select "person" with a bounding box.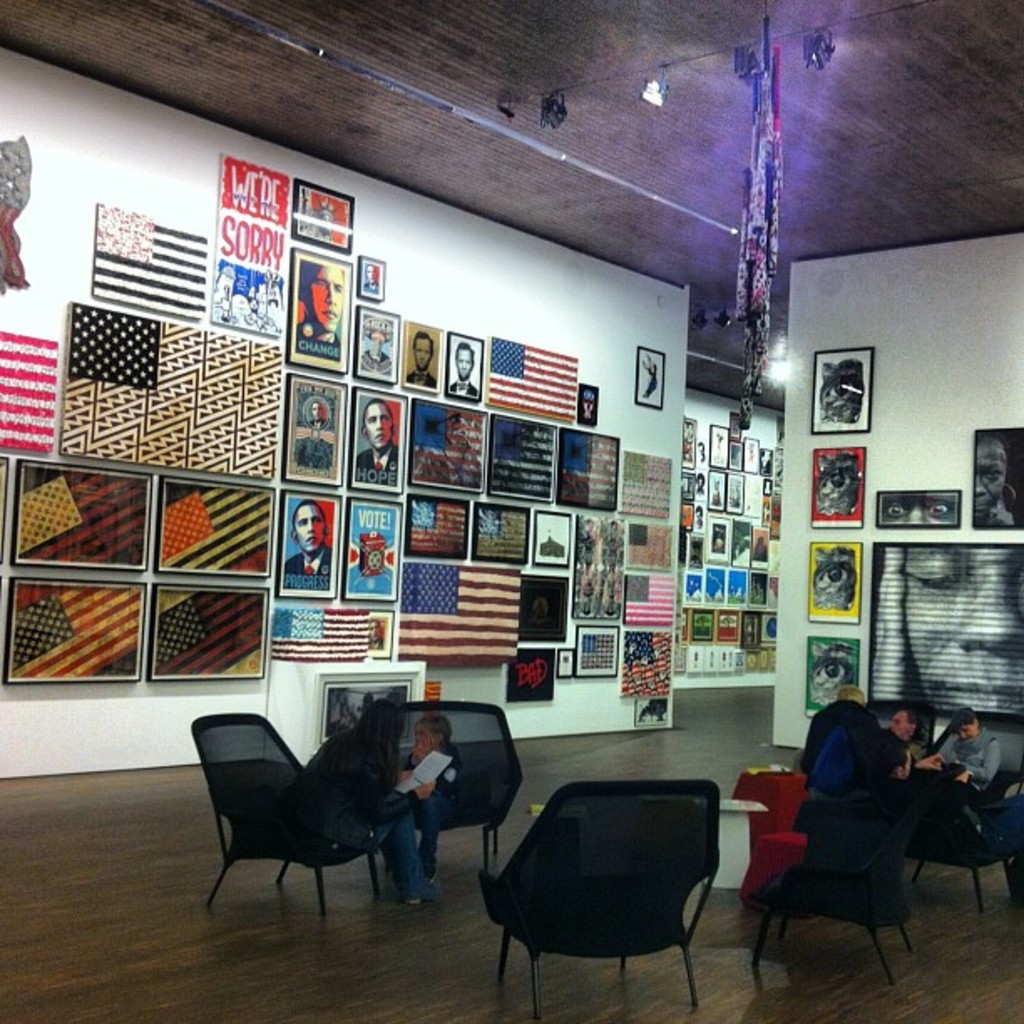
803,686,887,810.
